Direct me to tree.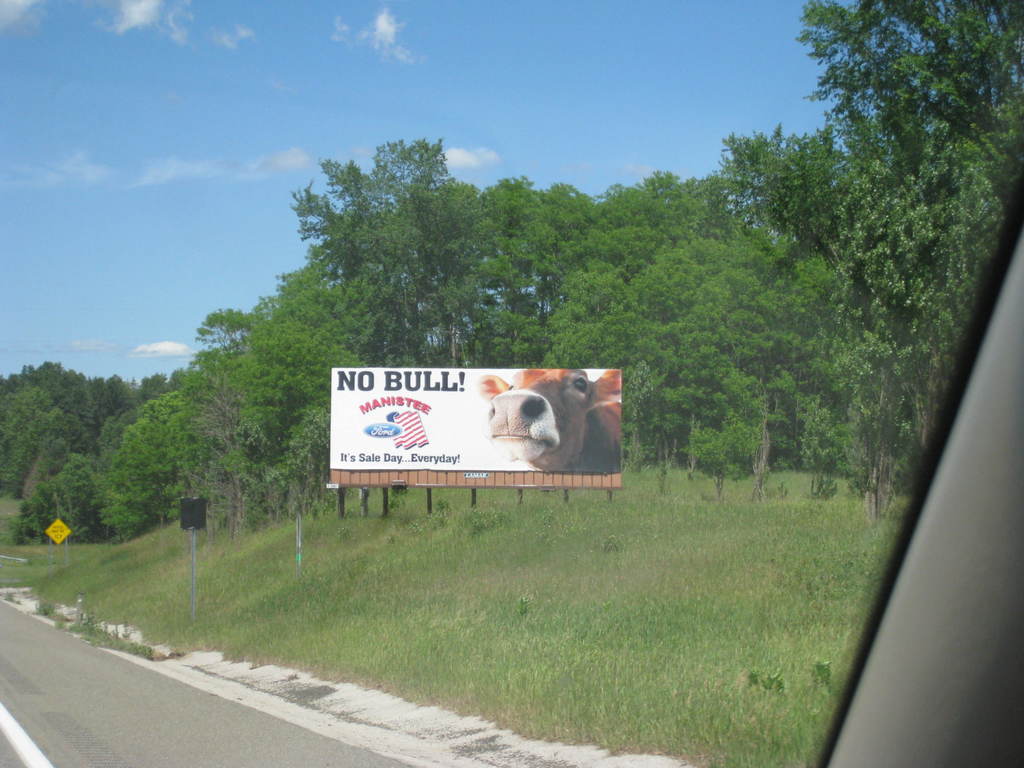
Direction: detection(543, 318, 668, 458).
